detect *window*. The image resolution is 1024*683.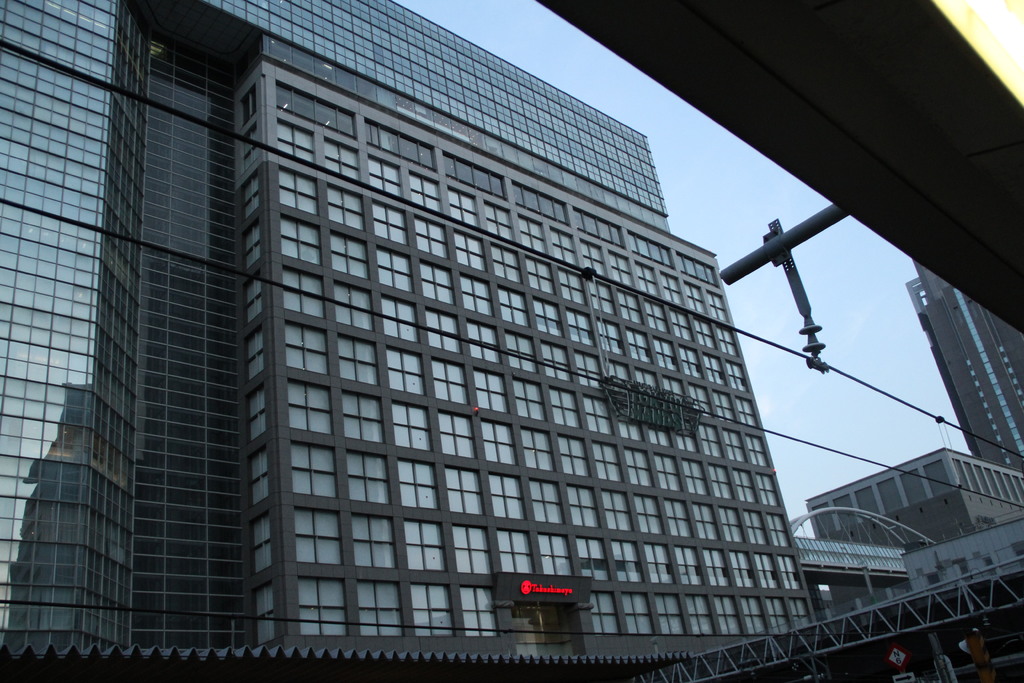
[619,448,652,484].
